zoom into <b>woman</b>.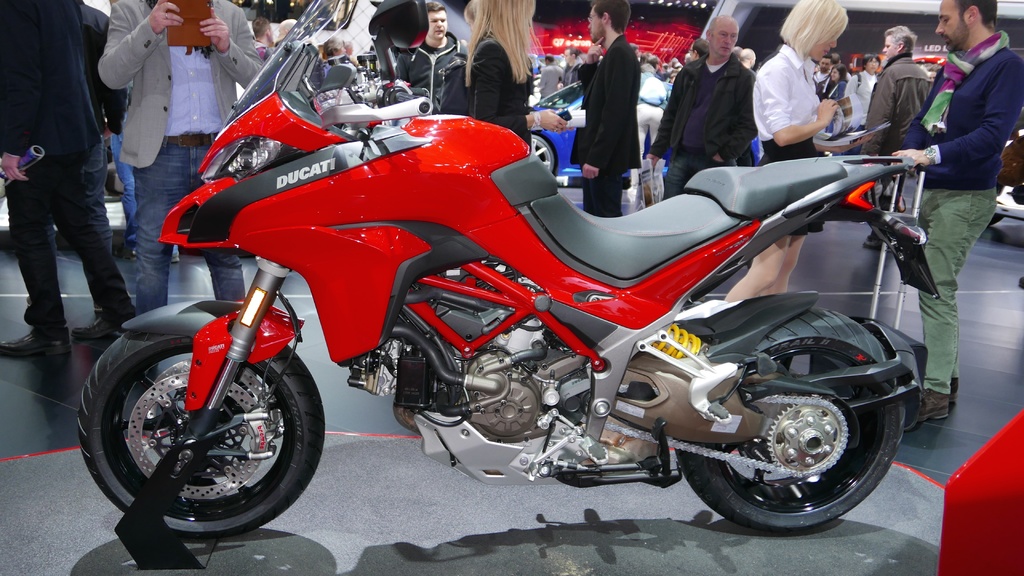
Zoom target: rect(723, 0, 847, 298).
